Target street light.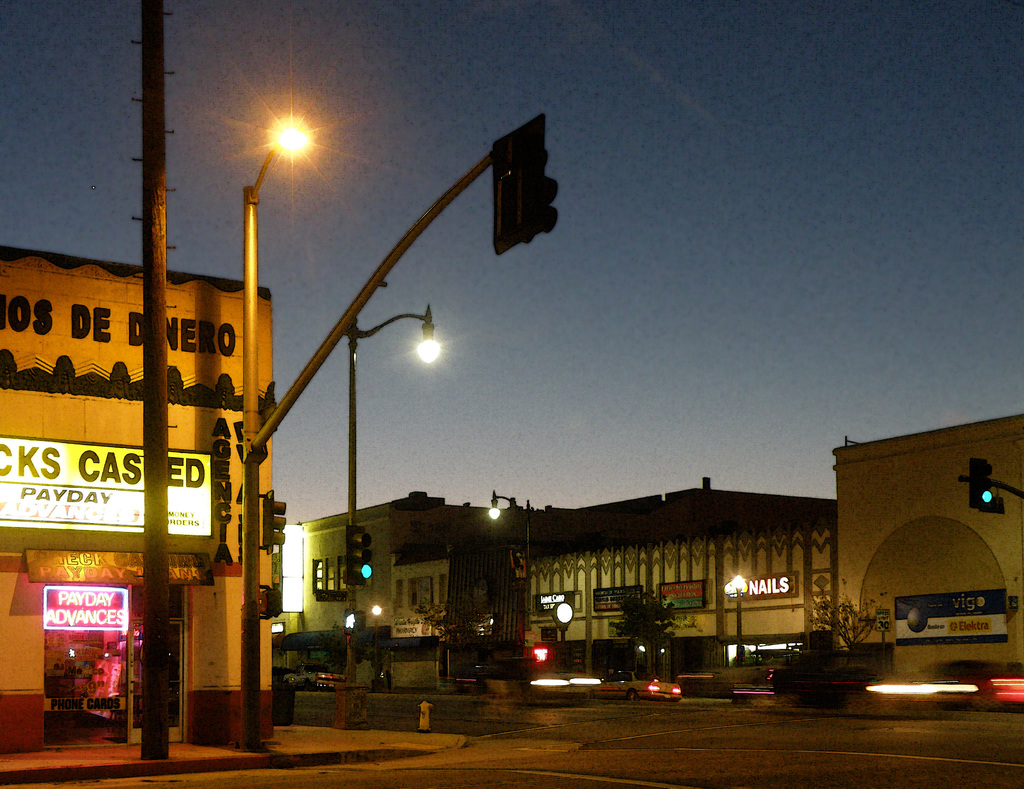
Target region: BBox(157, 88, 653, 747).
